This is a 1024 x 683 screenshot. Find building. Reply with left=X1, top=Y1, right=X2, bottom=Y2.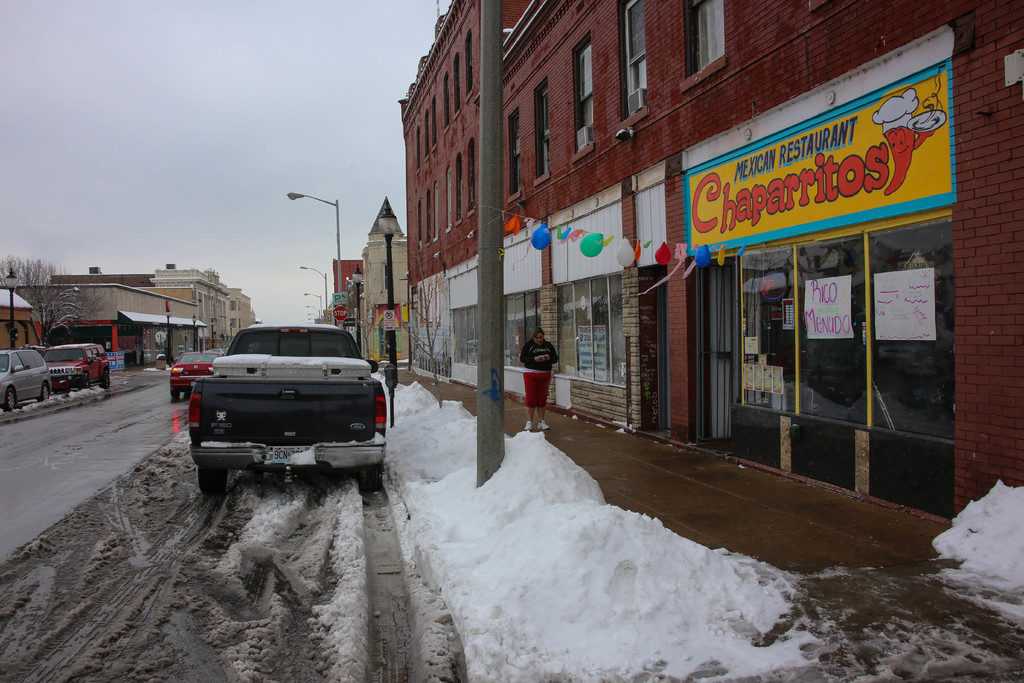
left=398, top=0, right=1023, bottom=528.
